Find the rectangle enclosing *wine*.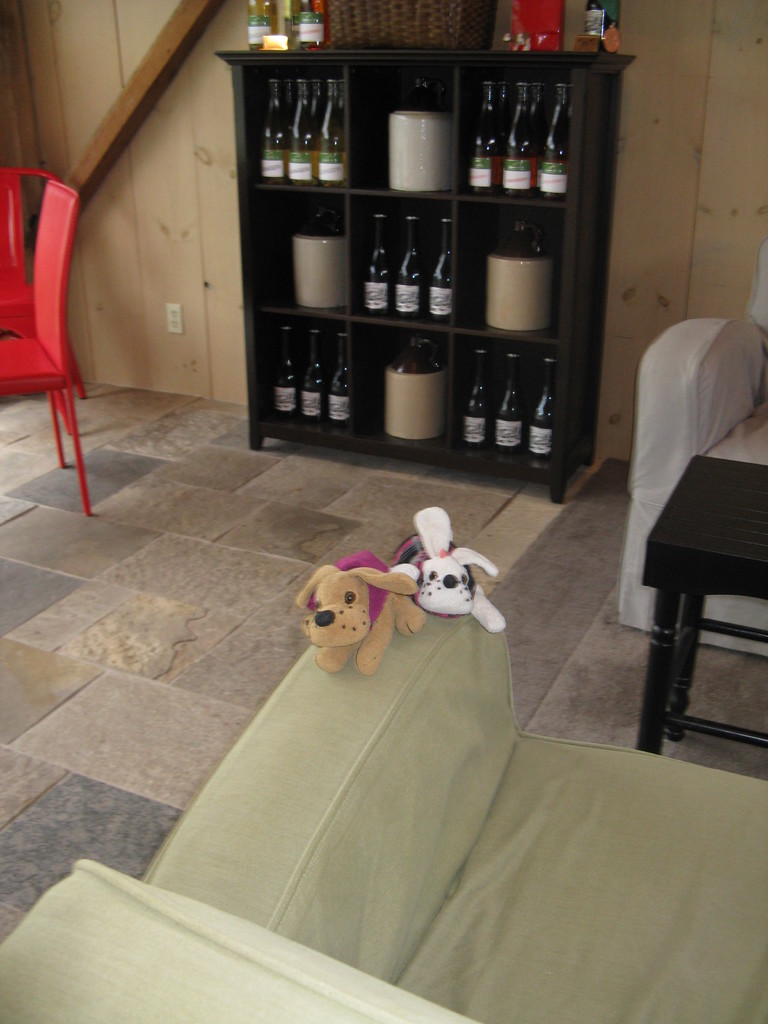
l=364, t=215, r=392, b=313.
